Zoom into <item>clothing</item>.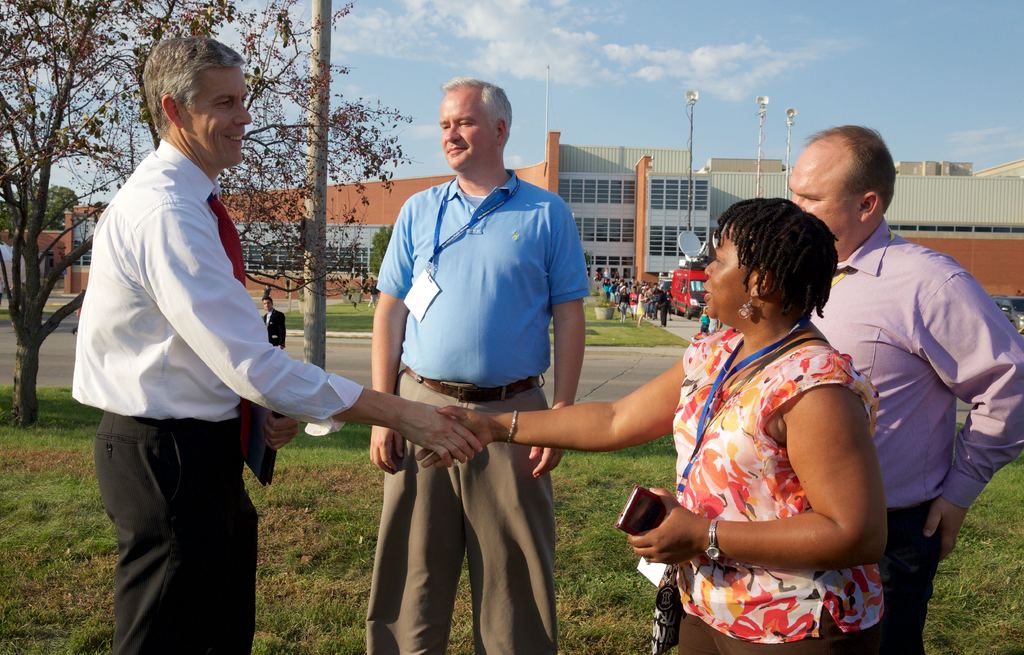
Zoom target: 371:159:596:652.
